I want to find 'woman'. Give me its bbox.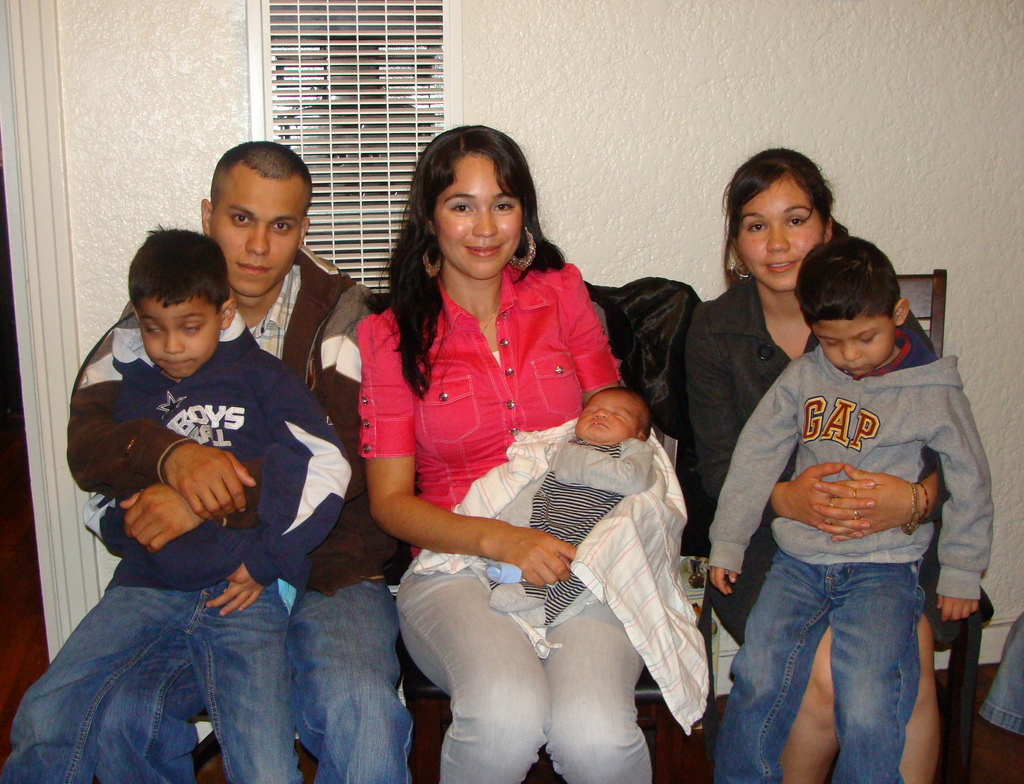
[339,128,674,780].
